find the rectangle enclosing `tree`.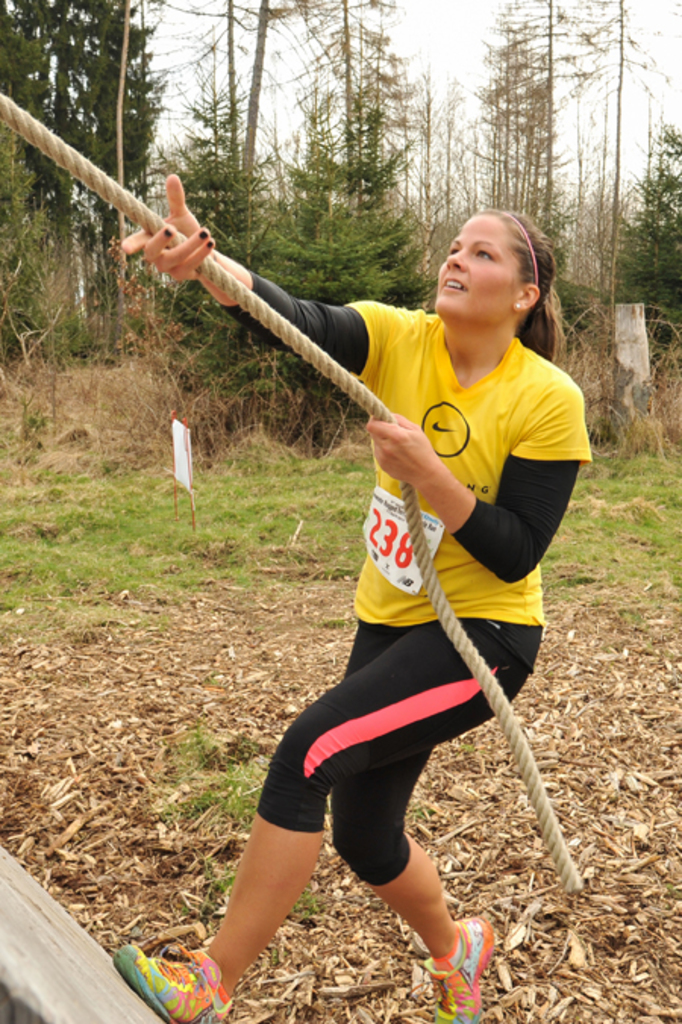
x1=526 y1=0 x2=561 y2=288.
